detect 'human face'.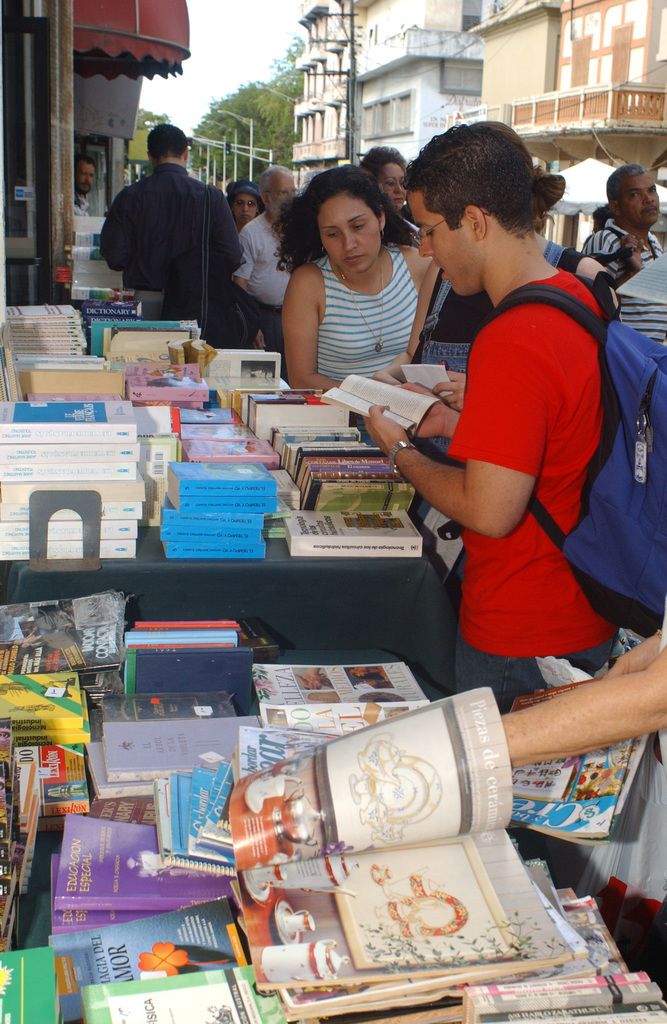
Detected at box=[403, 191, 474, 298].
